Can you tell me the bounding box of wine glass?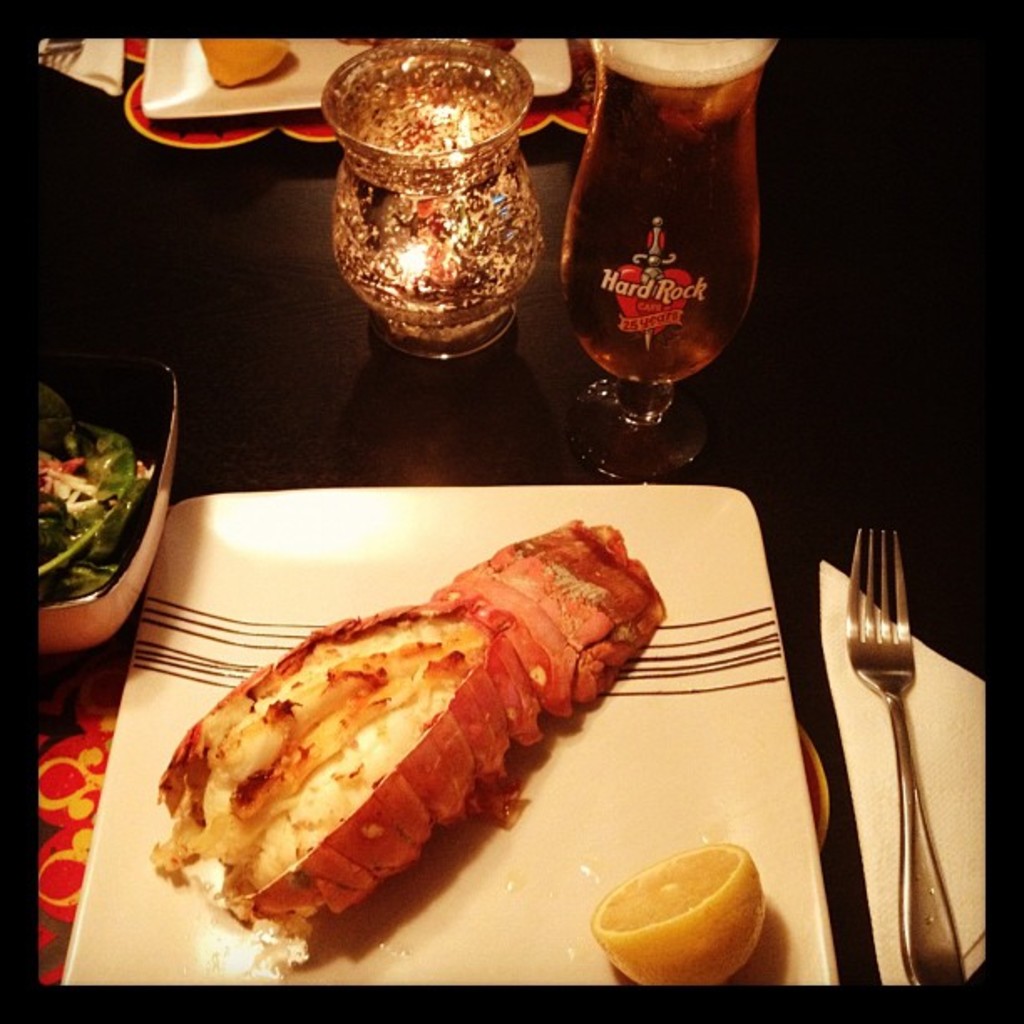
[557, 40, 775, 482].
